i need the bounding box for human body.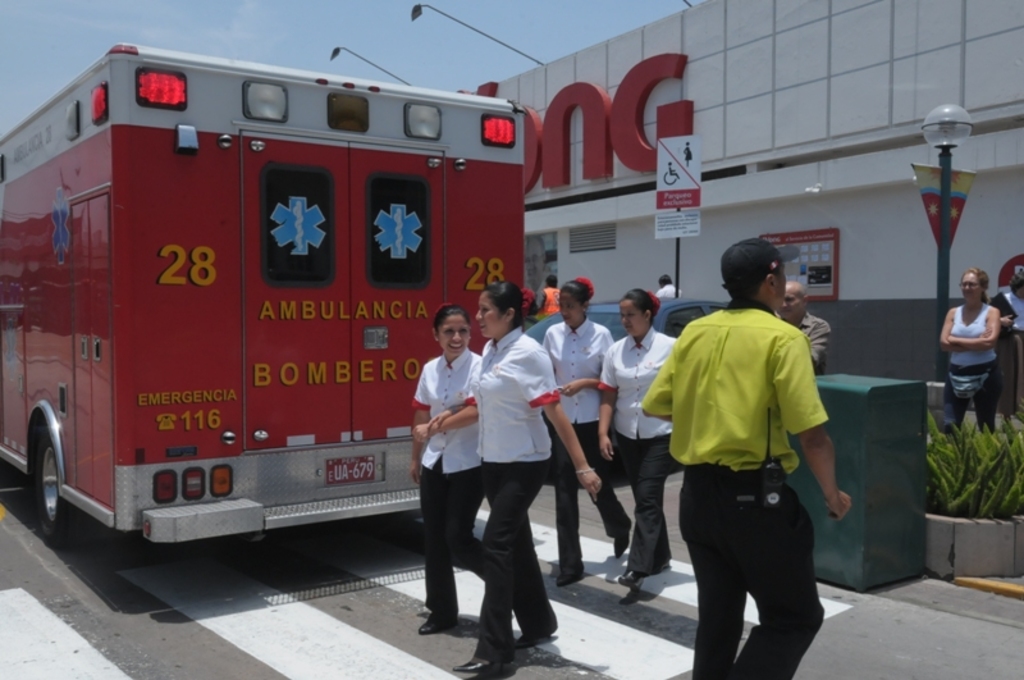
Here it is: [x1=541, y1=278, x2=621, y2=588].
